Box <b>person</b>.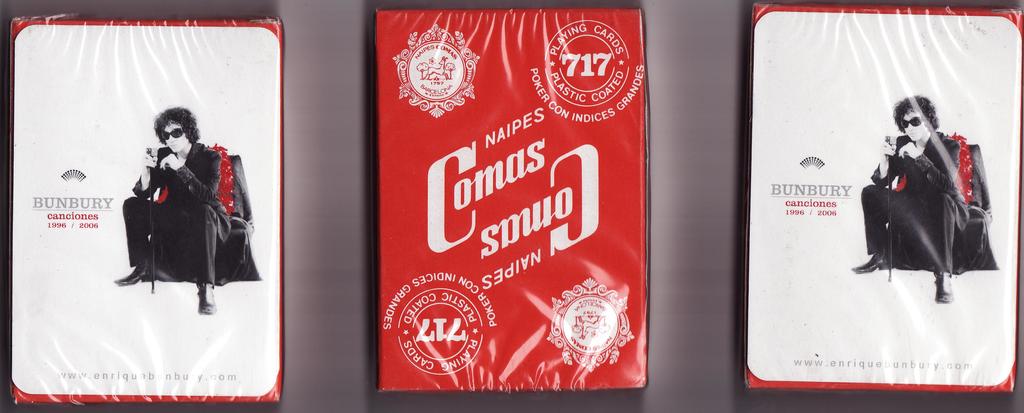
852,95,977,307.
